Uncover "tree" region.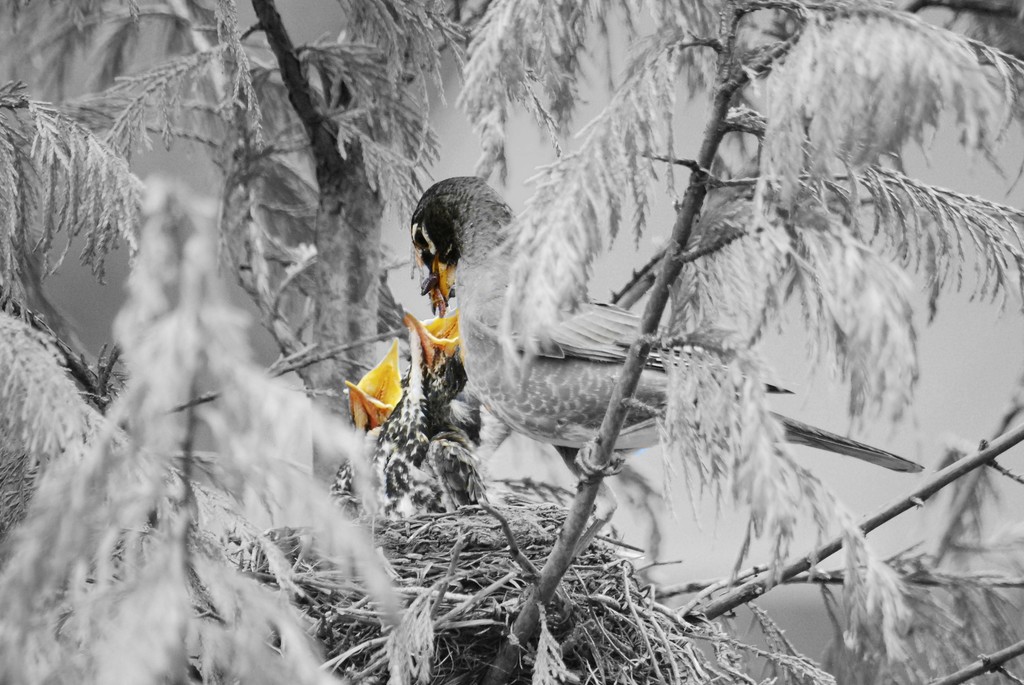
Uncovered: left=0, top=0, right=1023, bottom=684.
